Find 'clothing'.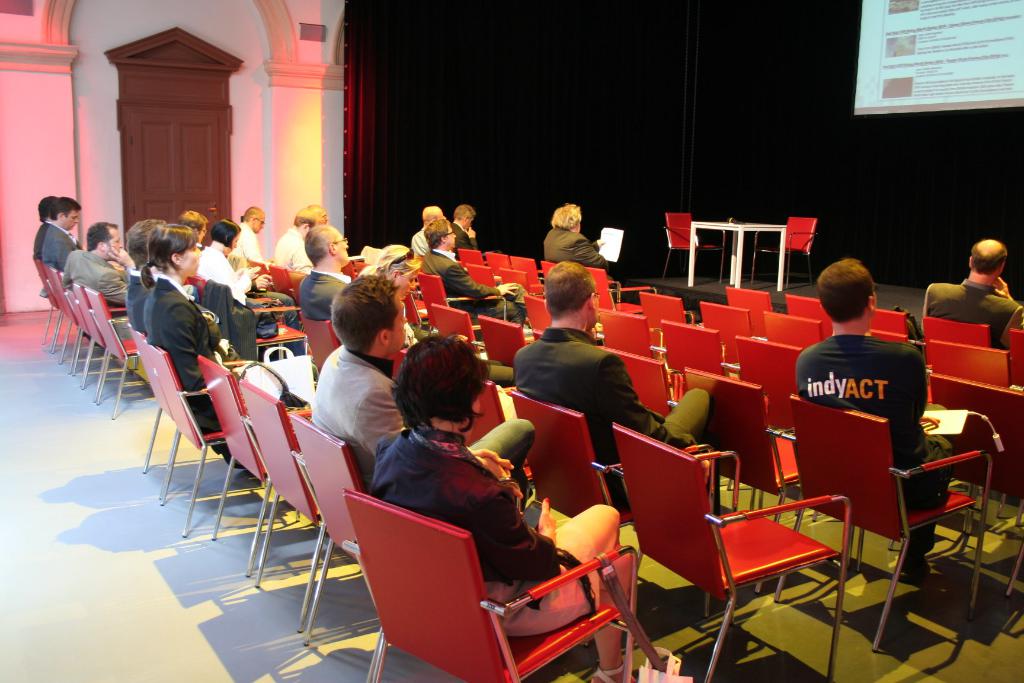
bbox(409, 225, 436, 263).
